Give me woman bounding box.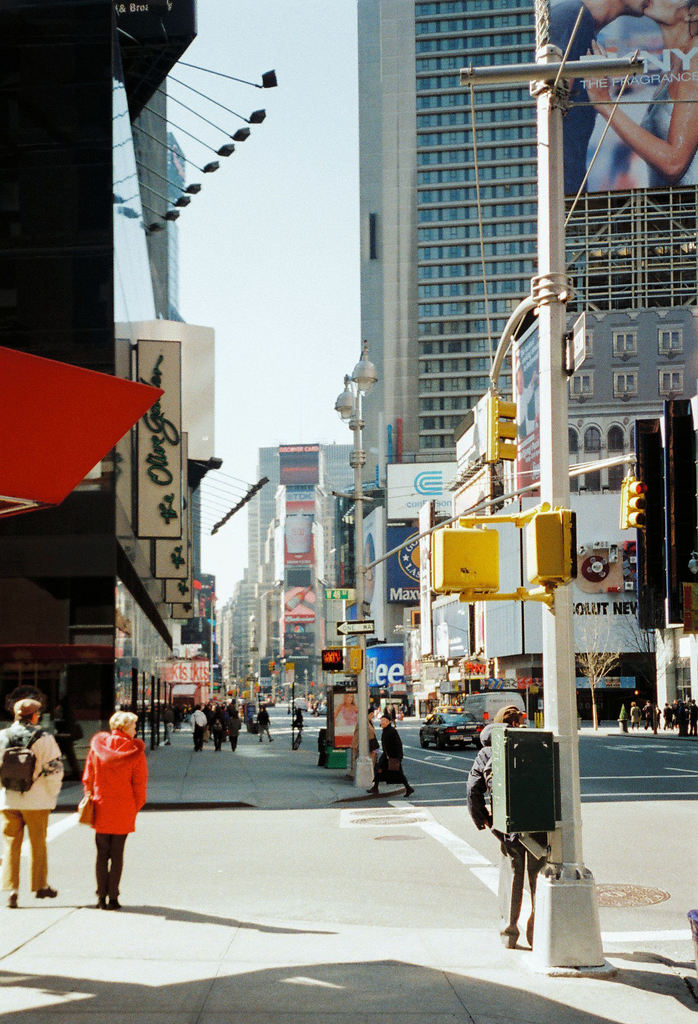
[73,708,149,886].
